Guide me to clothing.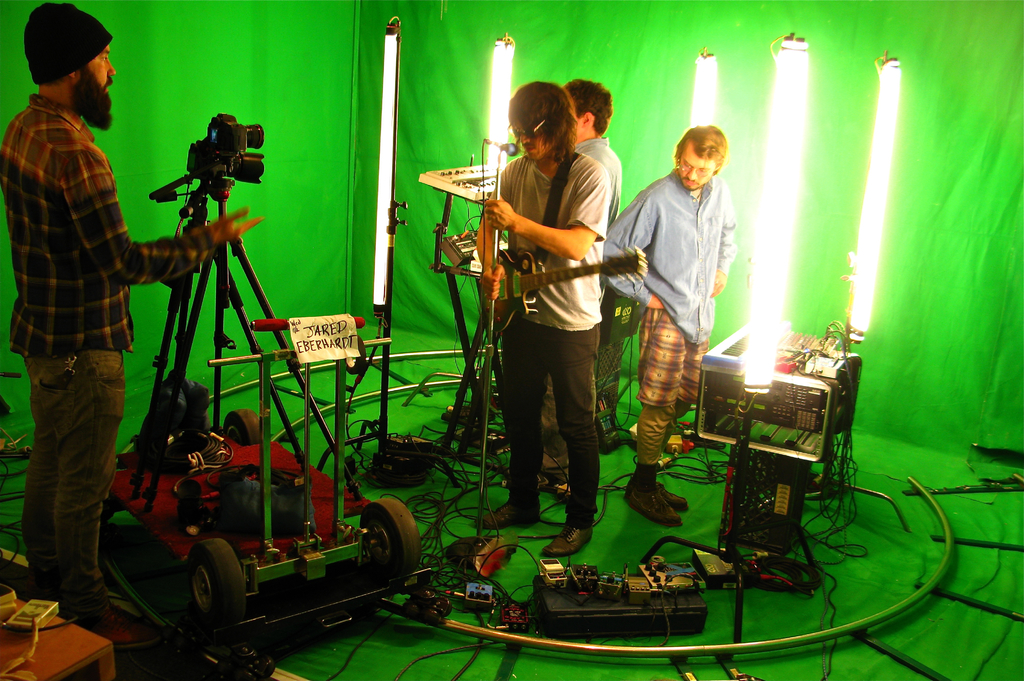
Guidance: [573,136,625,223].
